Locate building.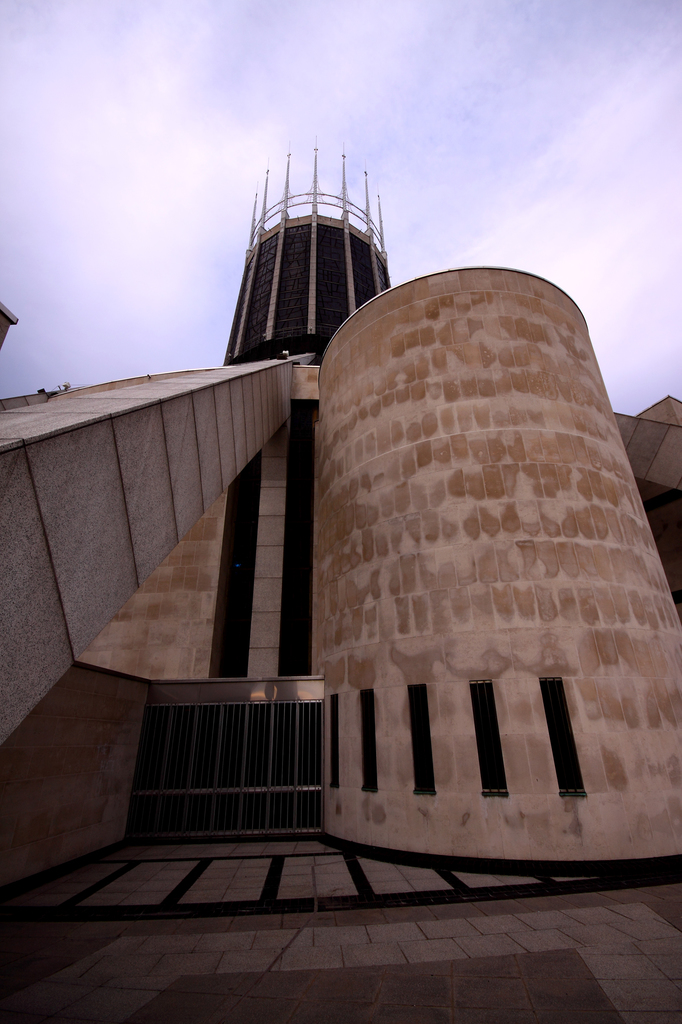
Bounding box: bbox(0, 140, 681, 1023).
